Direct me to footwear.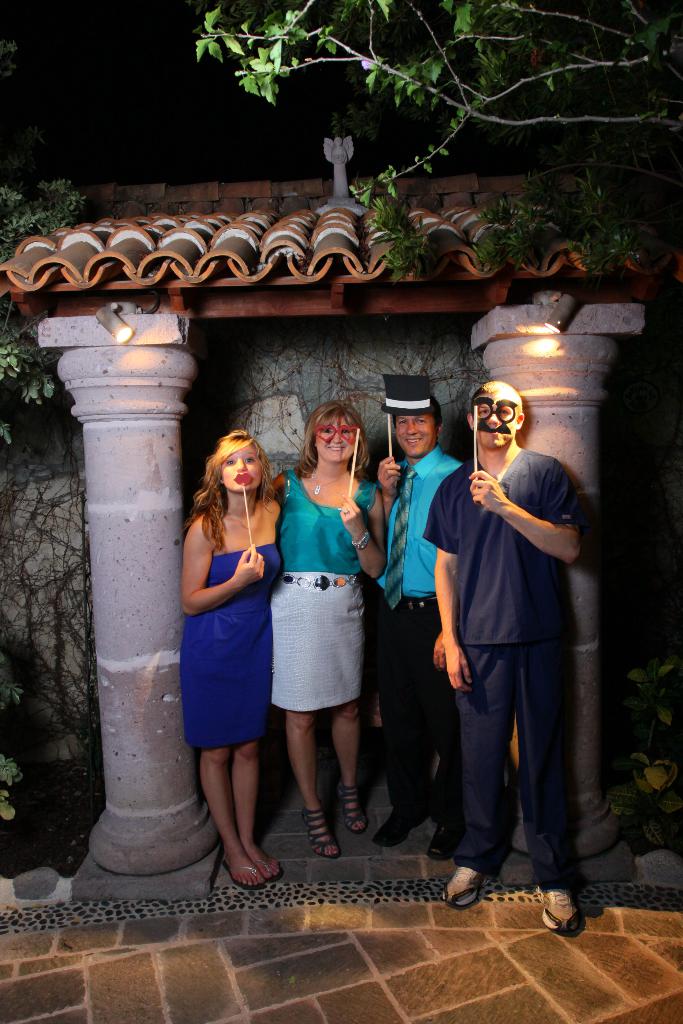
Direction: 424, 822, 464, 863.
